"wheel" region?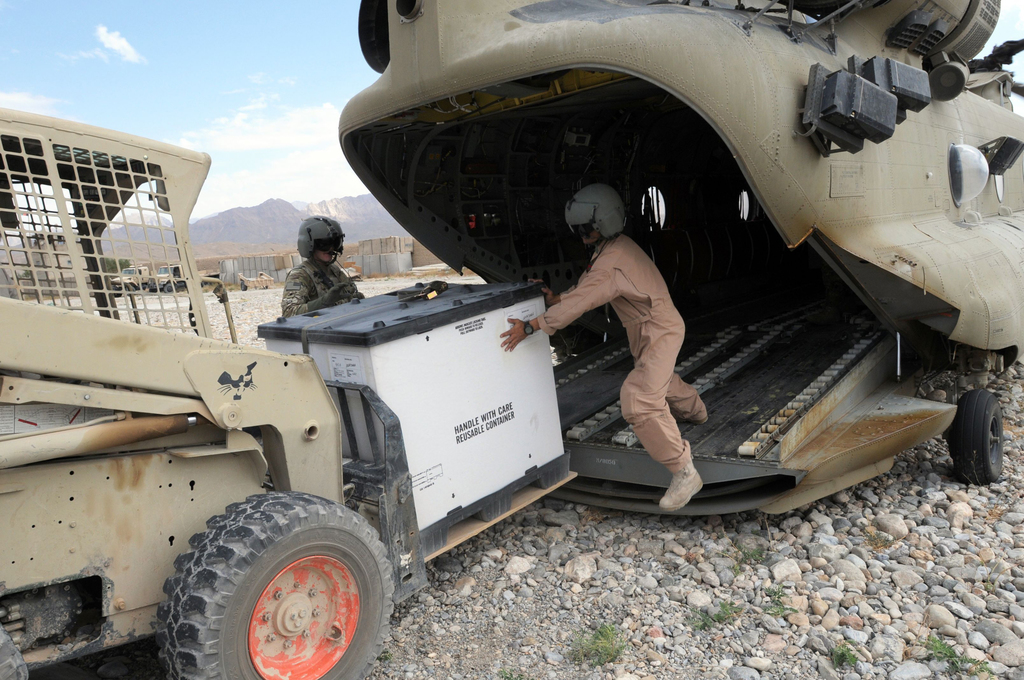
(146, 487, 397, 679)
